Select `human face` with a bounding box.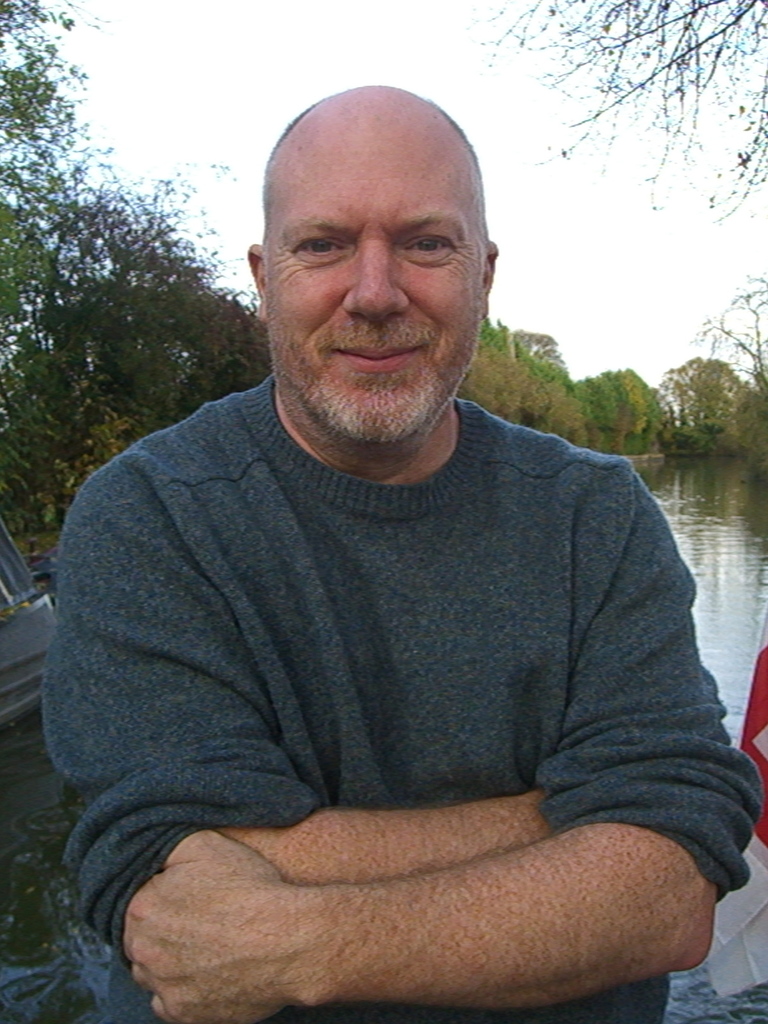
265/134/480/447.
